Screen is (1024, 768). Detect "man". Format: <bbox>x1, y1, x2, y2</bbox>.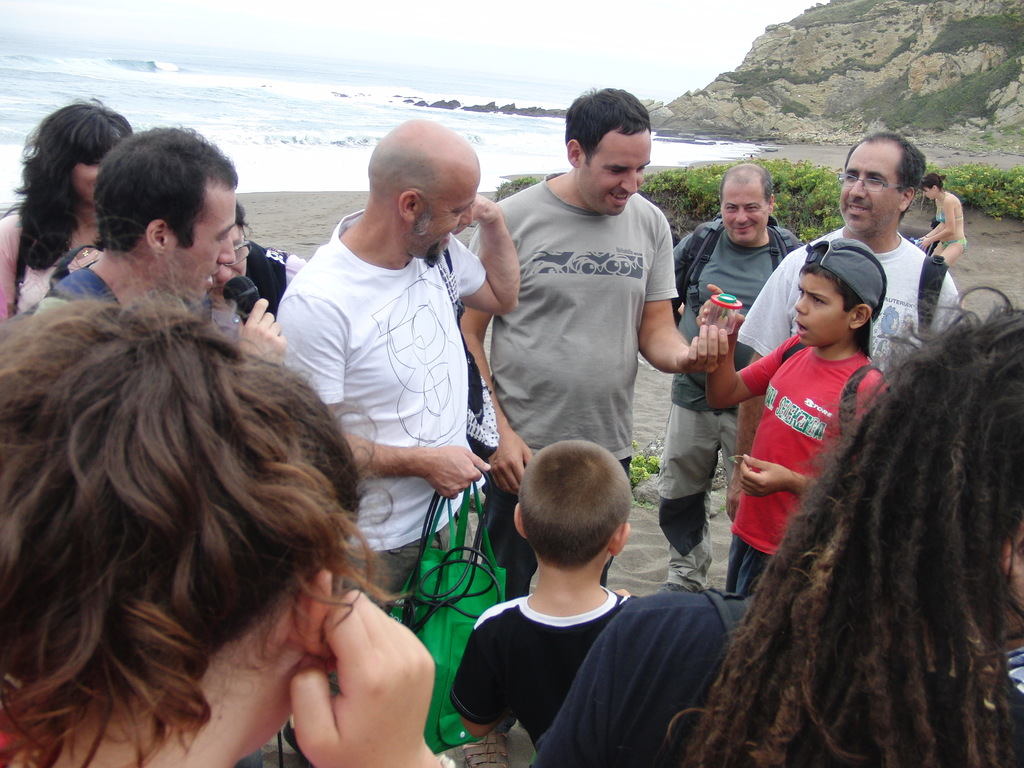
<bbox>695, 124, 964, 512</bbox>.
